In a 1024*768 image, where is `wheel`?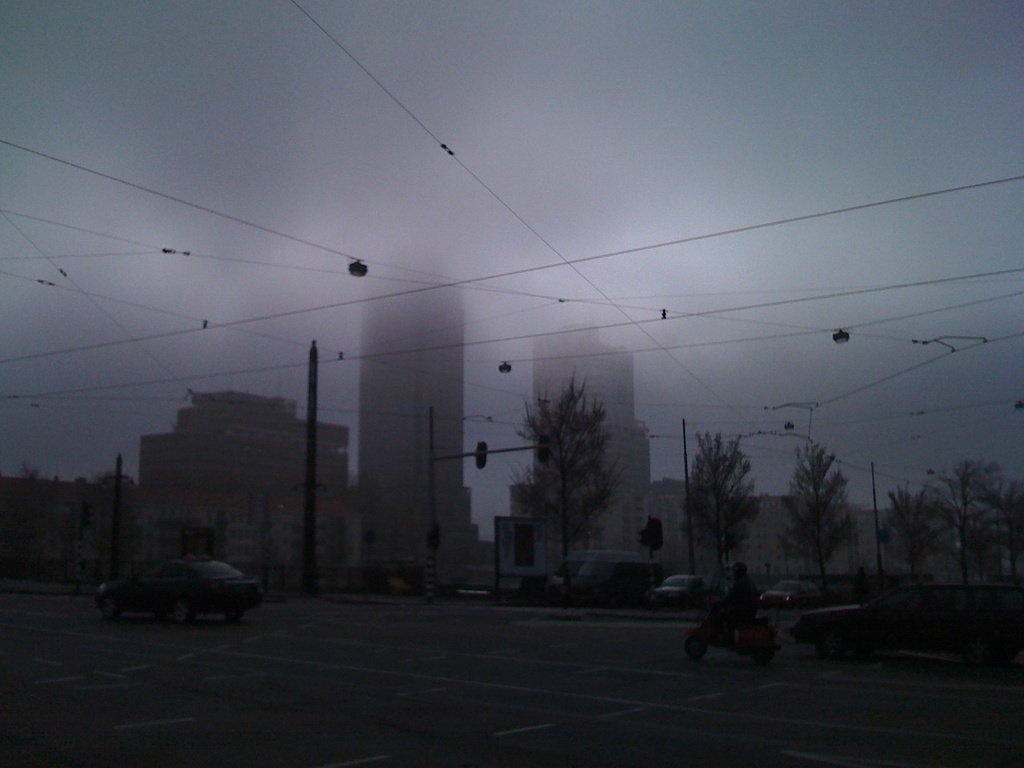
l=175, t=598, r=193, b=625.
